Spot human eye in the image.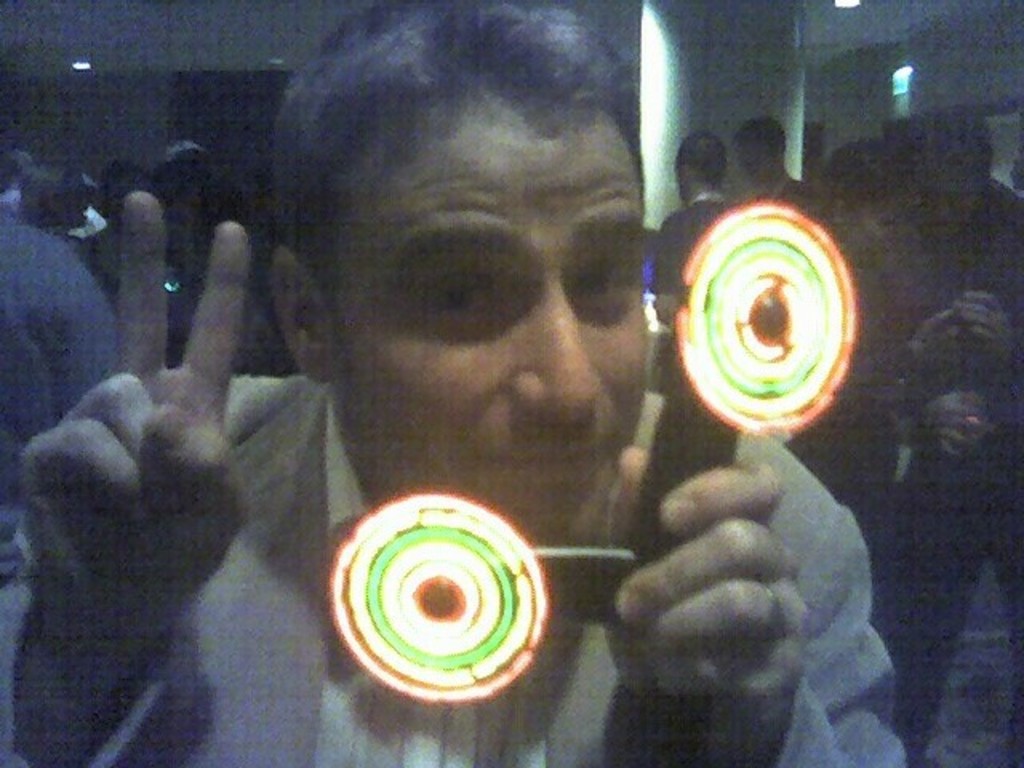
human eye found at bbox=(365, 203, 558, 376).
